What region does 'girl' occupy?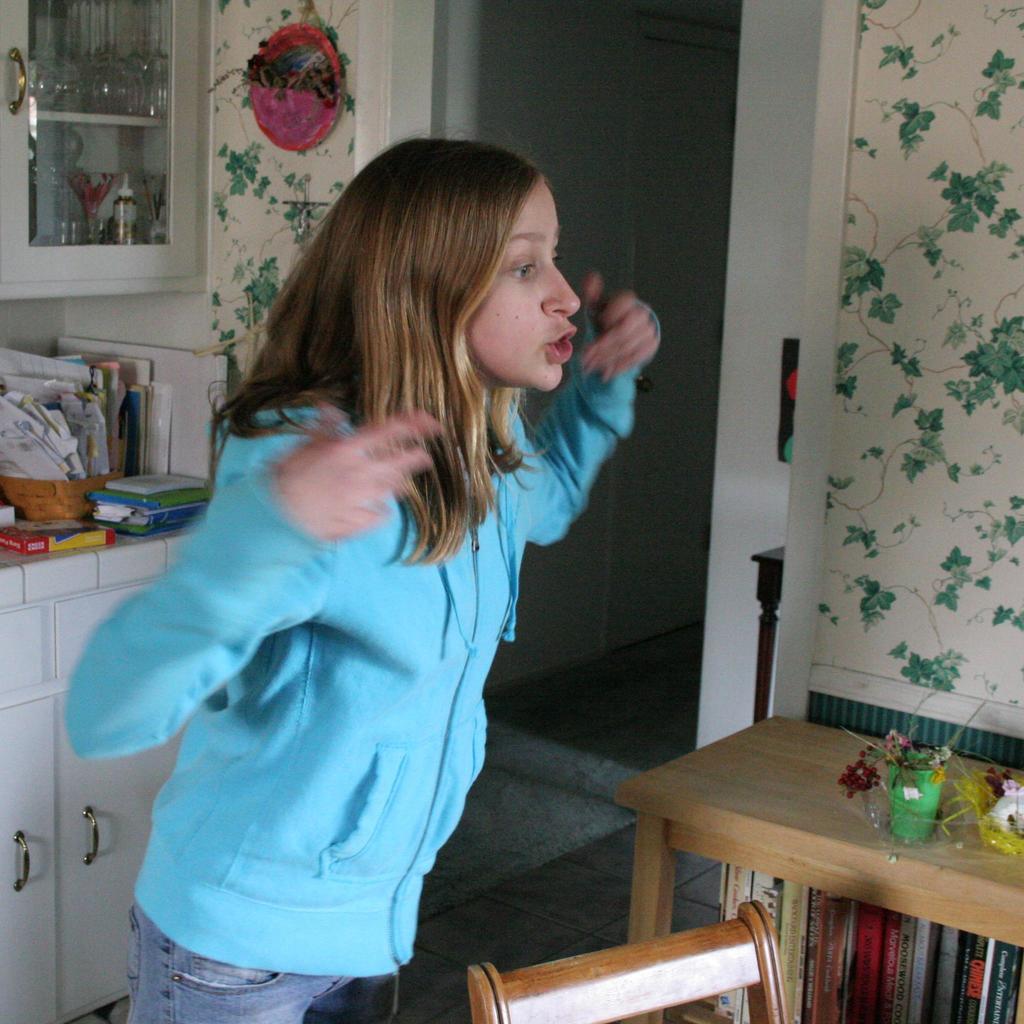
<box>71,127,662,1023</box>.
